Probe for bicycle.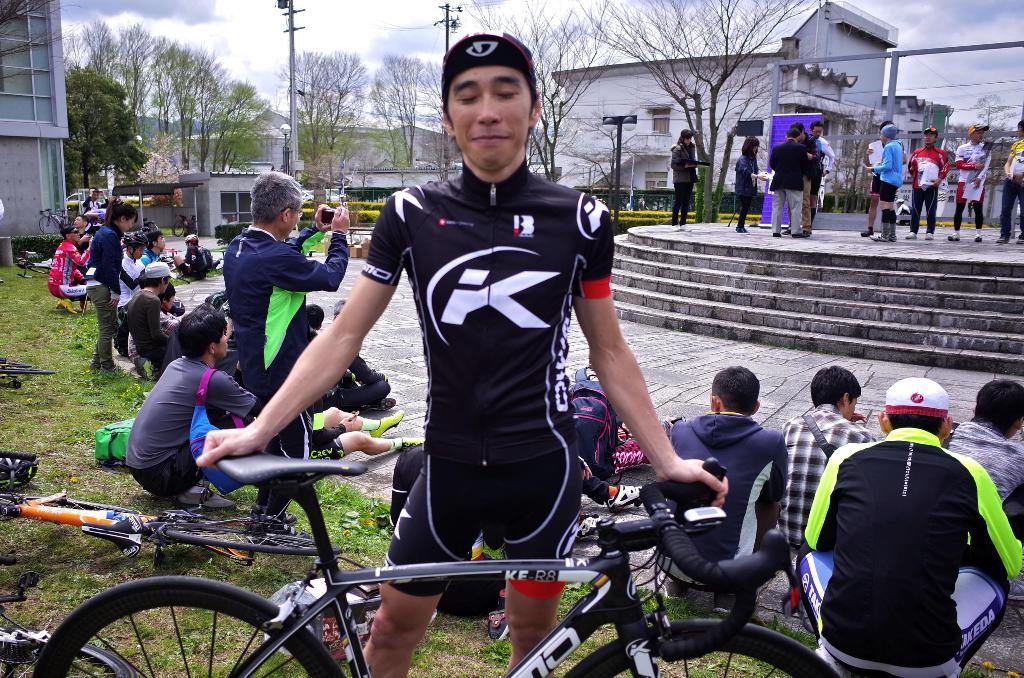
Probe result: [x1=38, y1=206, x2=73, y2=232].
